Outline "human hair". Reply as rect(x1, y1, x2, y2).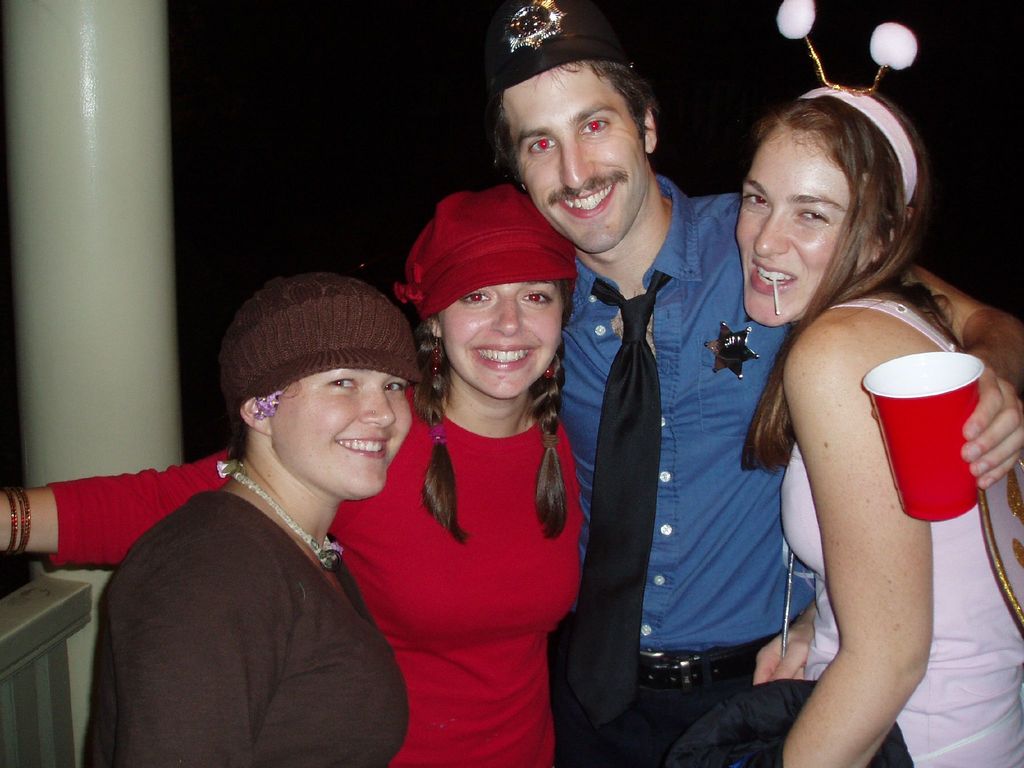
rect(490, 60, 654, 181).
